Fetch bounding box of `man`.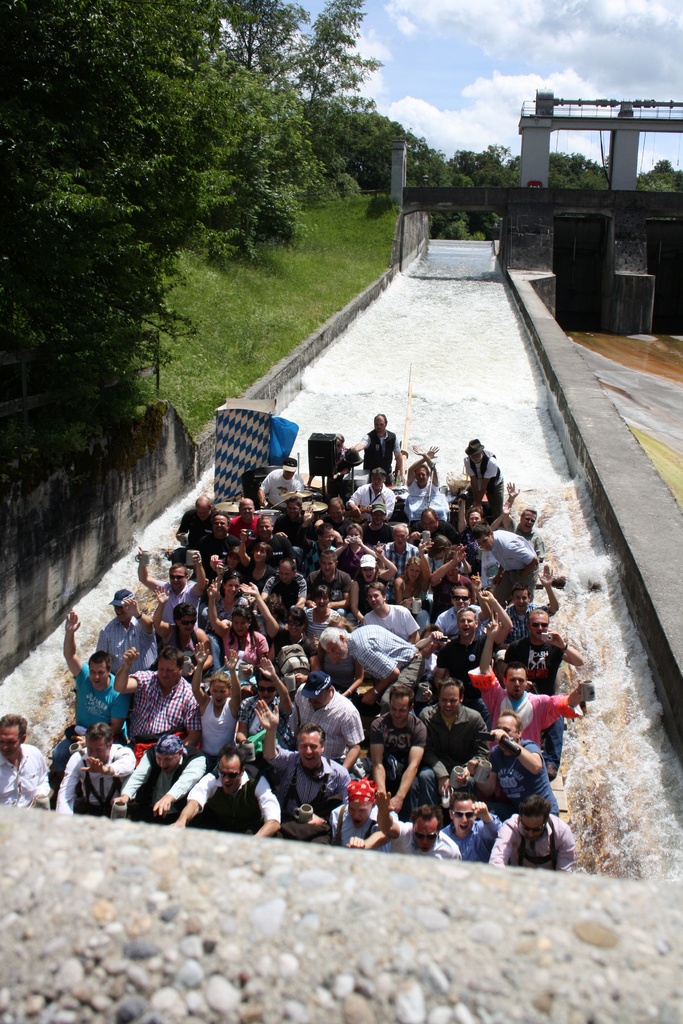
Bbox: bbox=(54, 724, 139, 811).
